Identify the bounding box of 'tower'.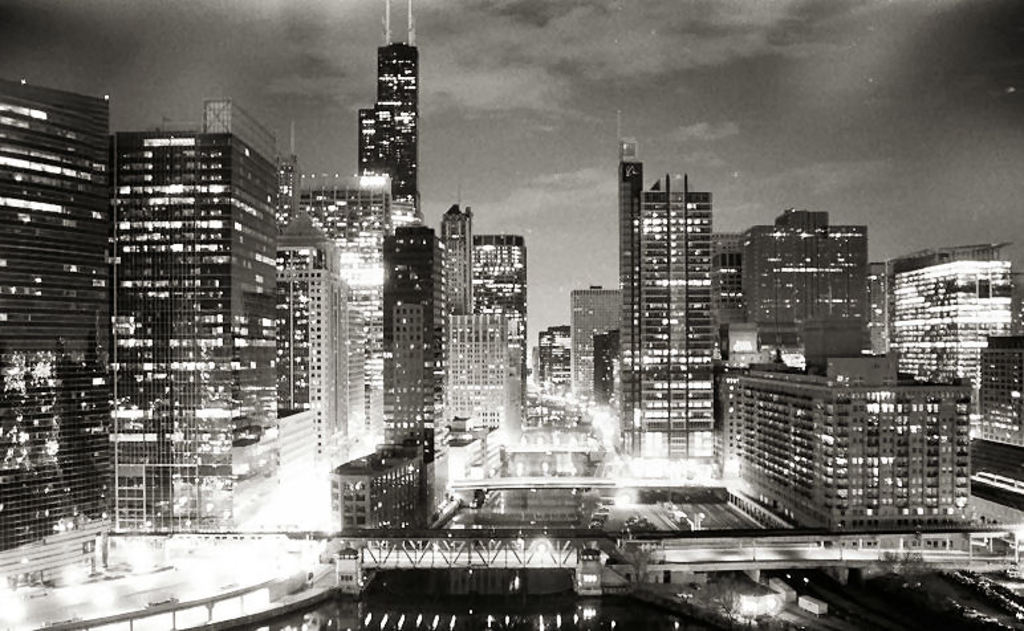
region(381, 217, 448, 444).
